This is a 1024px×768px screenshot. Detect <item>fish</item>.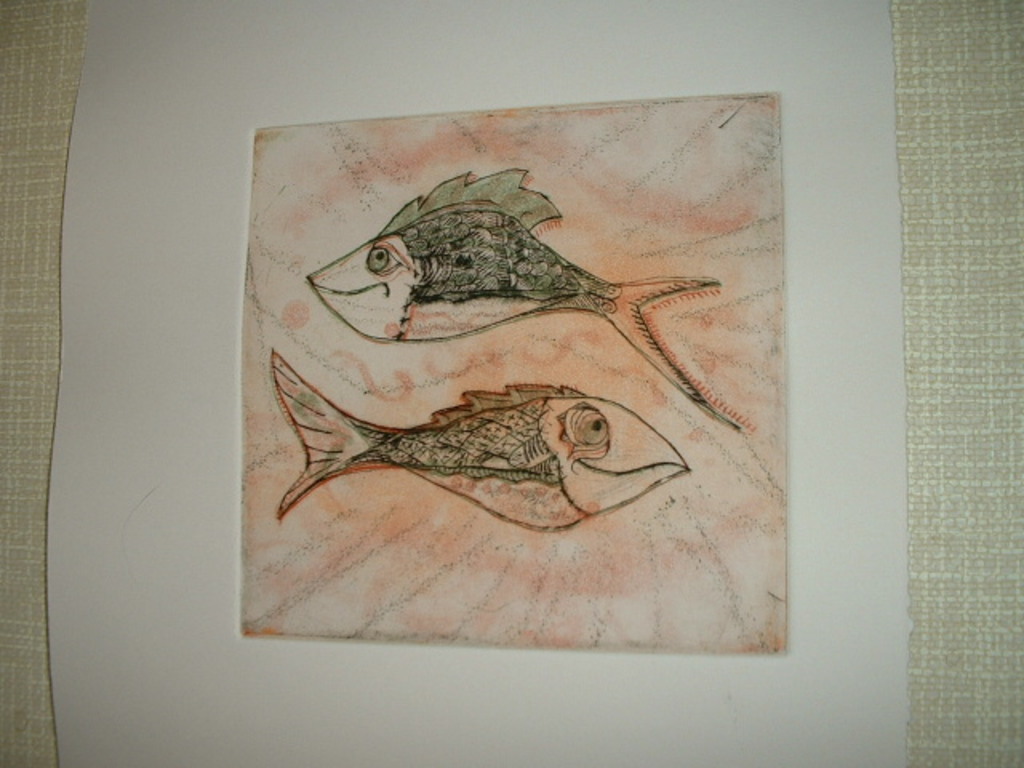
x1=294, y1=373, x2=645, y2=542.
